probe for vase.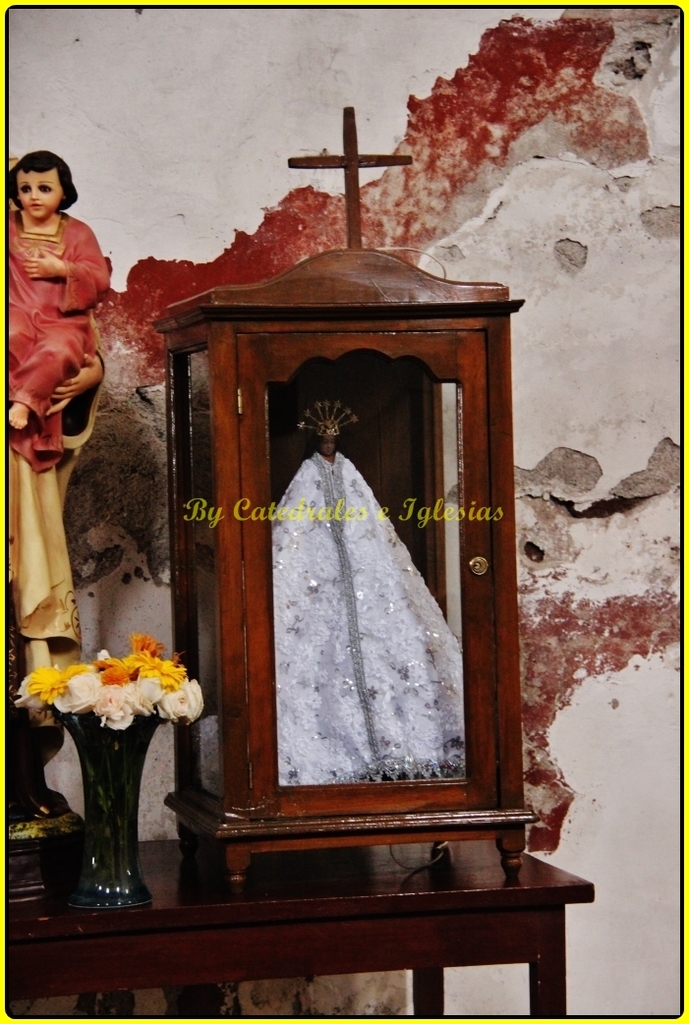
Probe result: l=43, t=698, r=174, b=914.
